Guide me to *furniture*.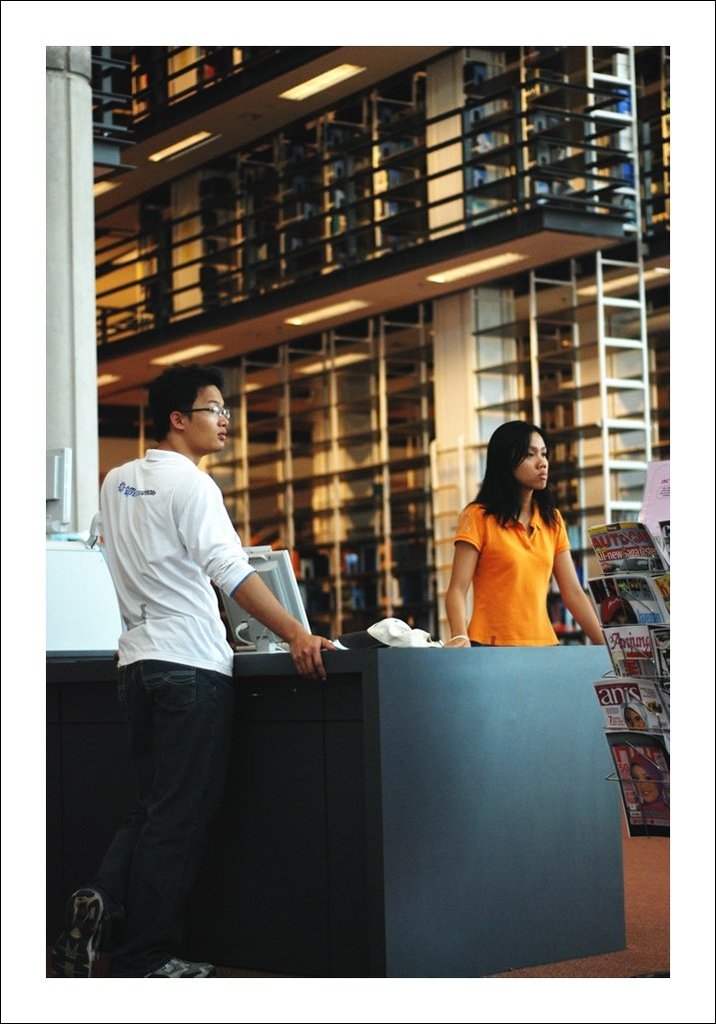
Guidance: [587,460,699,838].
